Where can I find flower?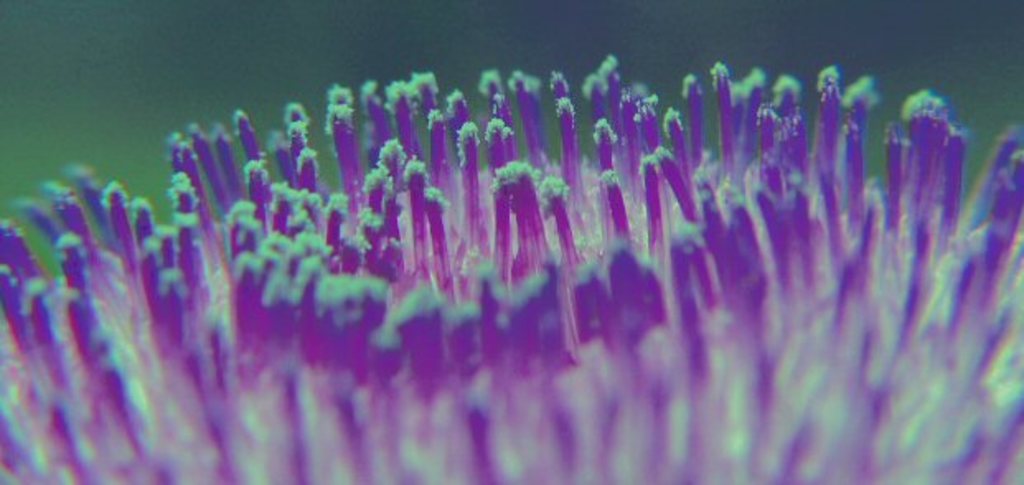
You can find it at detection(2, 63, 1023, 470).
